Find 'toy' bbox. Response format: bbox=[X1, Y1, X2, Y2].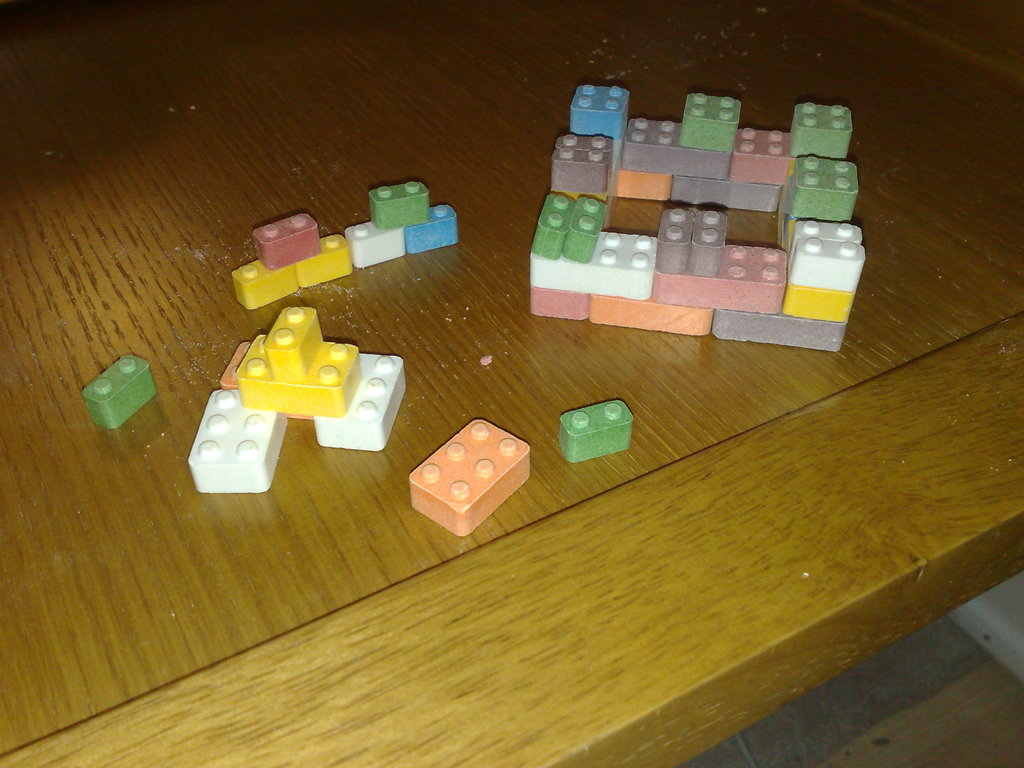
bbox=[408, 419, 540, 534].
